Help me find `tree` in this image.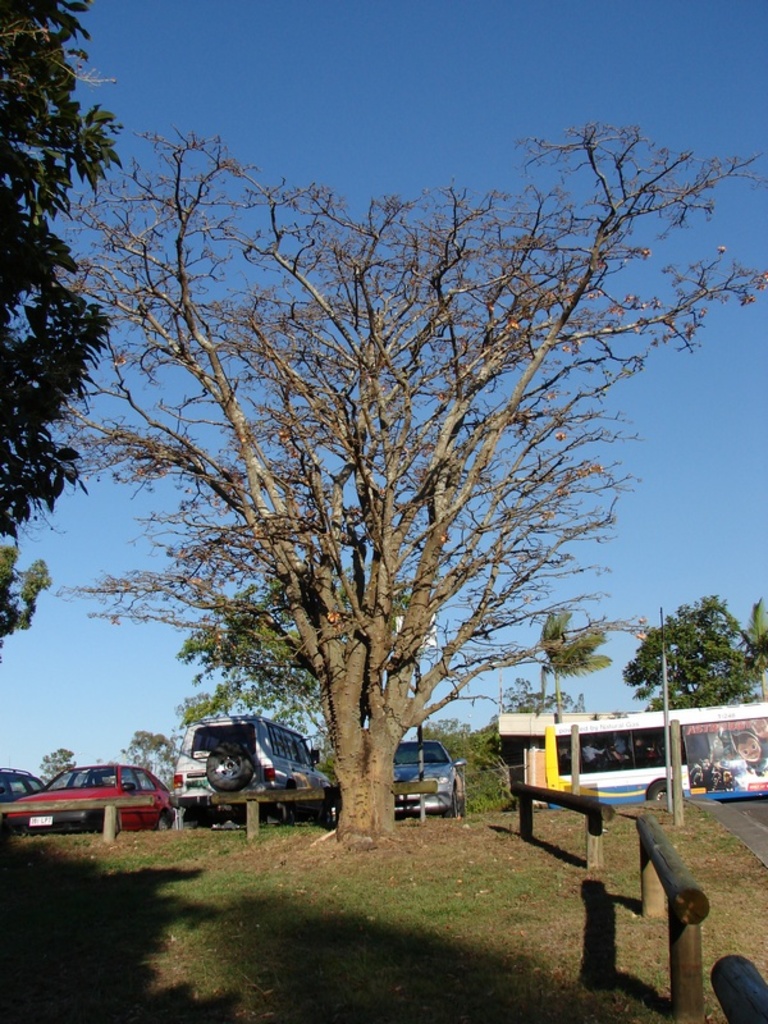
Found it: box(50, 740, 88, 780).
